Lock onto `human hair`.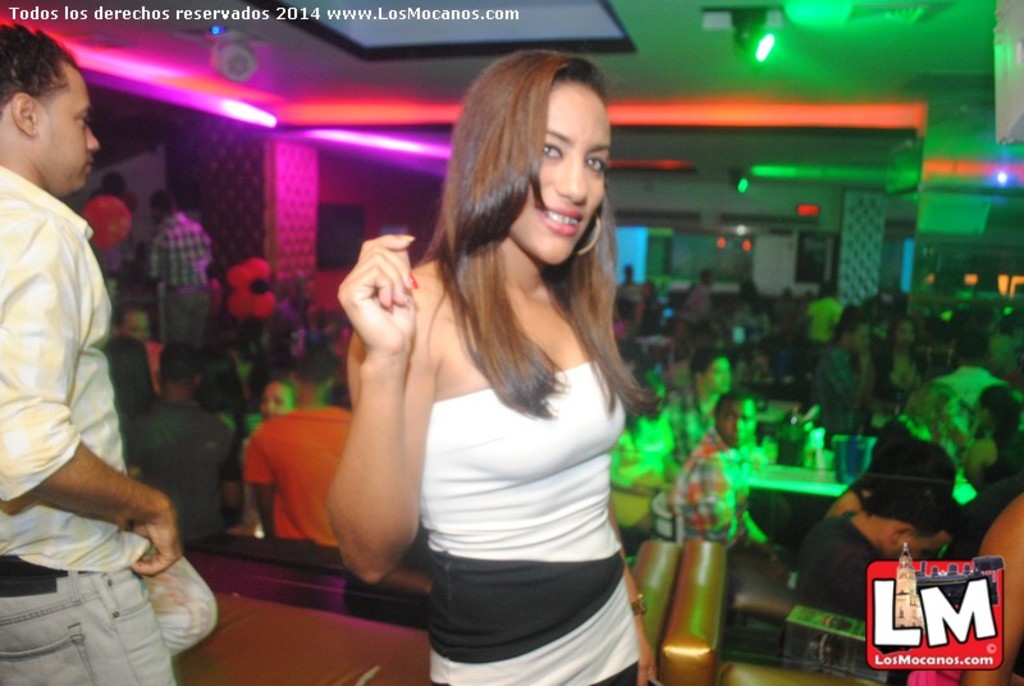
Locked: 978:385:1023:440.
